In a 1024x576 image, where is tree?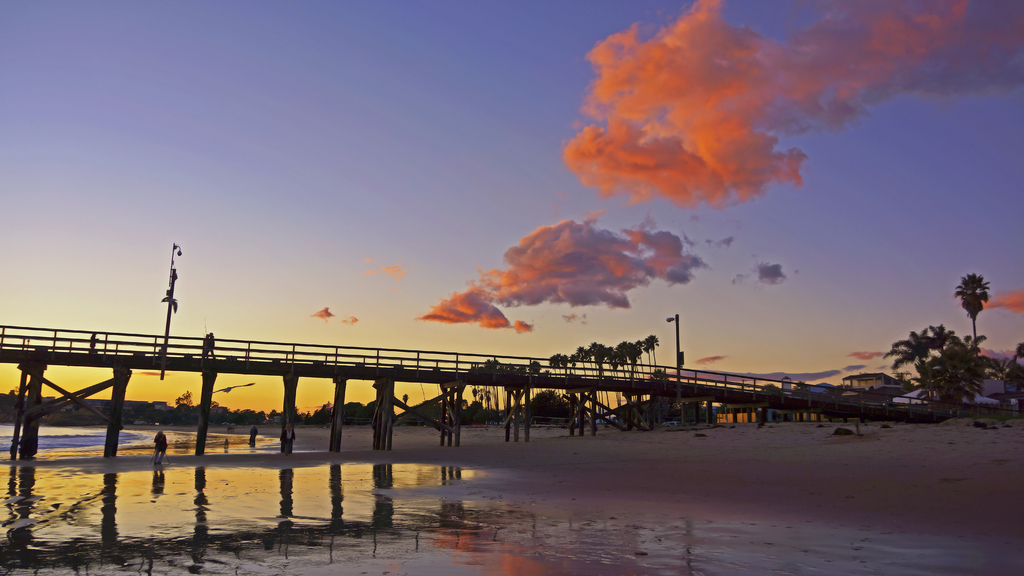
Rect(682, 396, 703, 429).
